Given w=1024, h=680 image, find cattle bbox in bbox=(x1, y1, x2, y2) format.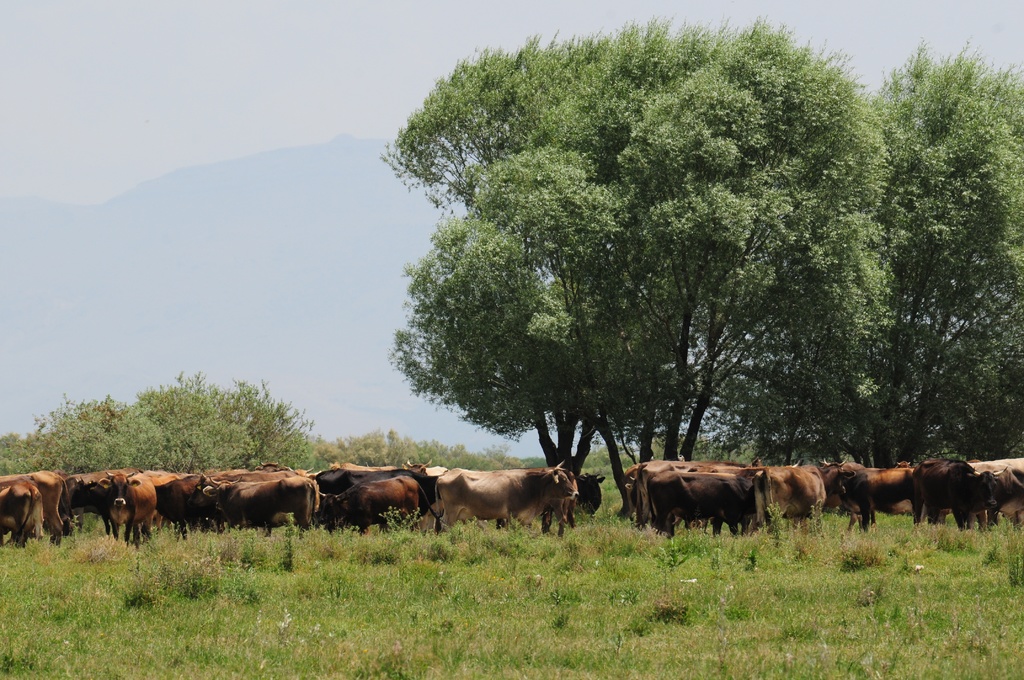
bbox=(0, 482, 42, 546).
